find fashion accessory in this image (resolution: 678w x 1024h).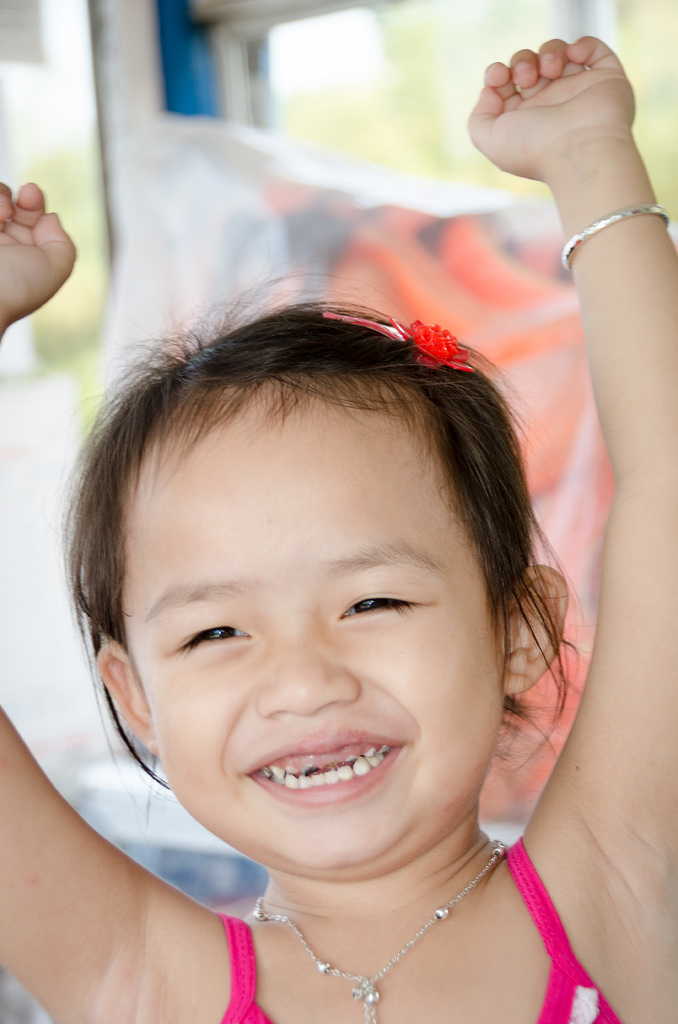
box=[249, 837, 501, 1023].
